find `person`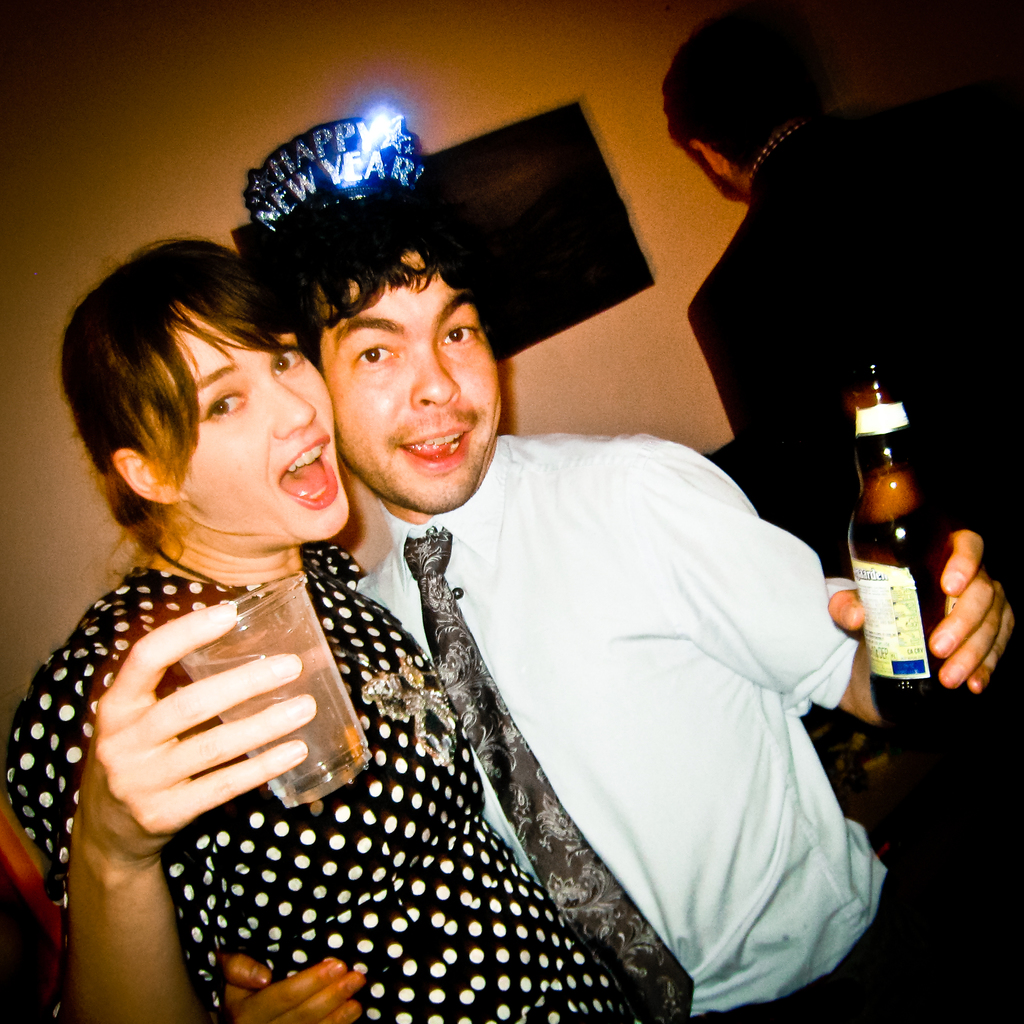
select_region(226, 194, 1022, 1023)
